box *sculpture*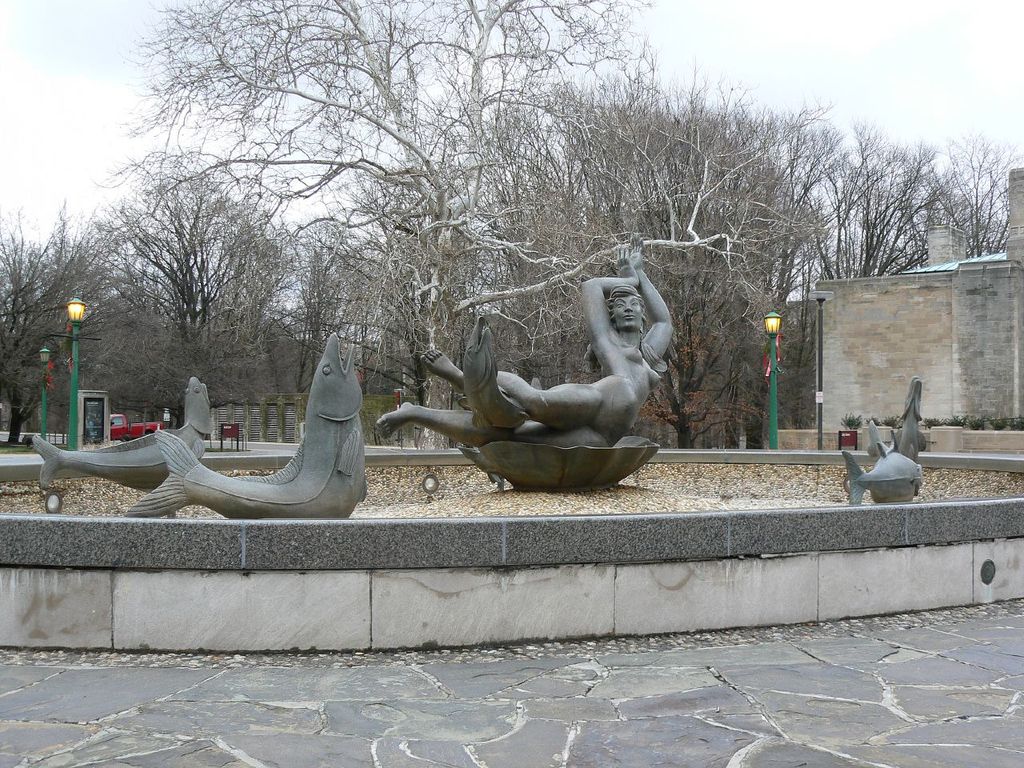
bbox=[398, 258, 686, 506]
